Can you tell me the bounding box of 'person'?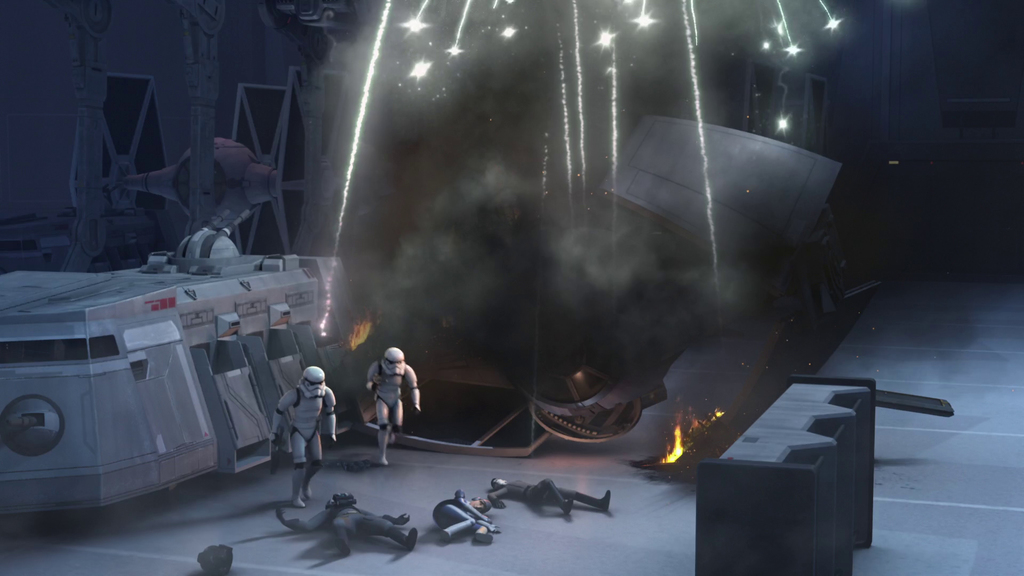
pyautogui.locateOnScreen(486, 478, 611, 520).
